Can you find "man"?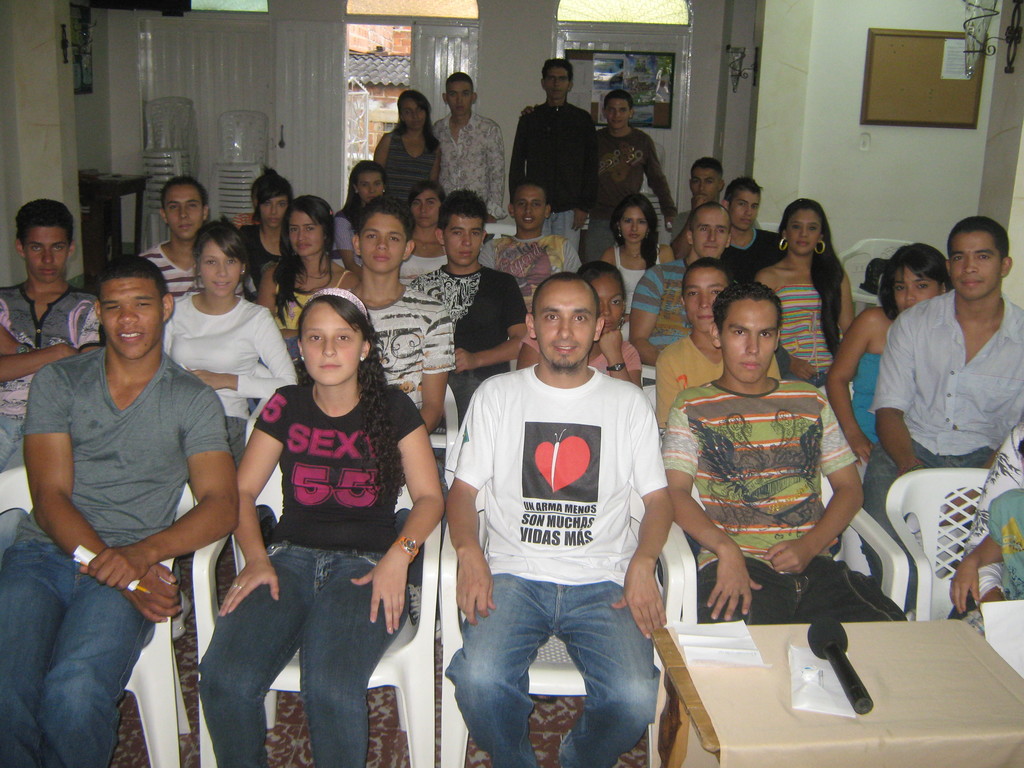
Yes, bounding box: 435, 252, 689, 767.
